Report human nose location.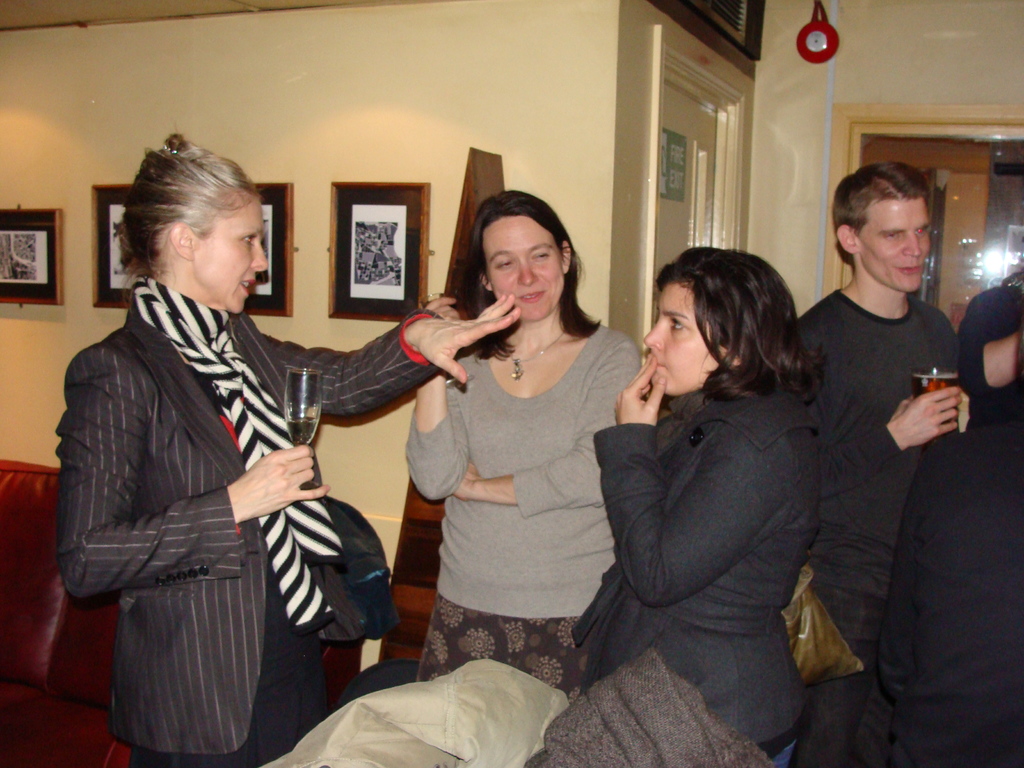
Report: [left=513, top=259, right=541, bottom=289].
